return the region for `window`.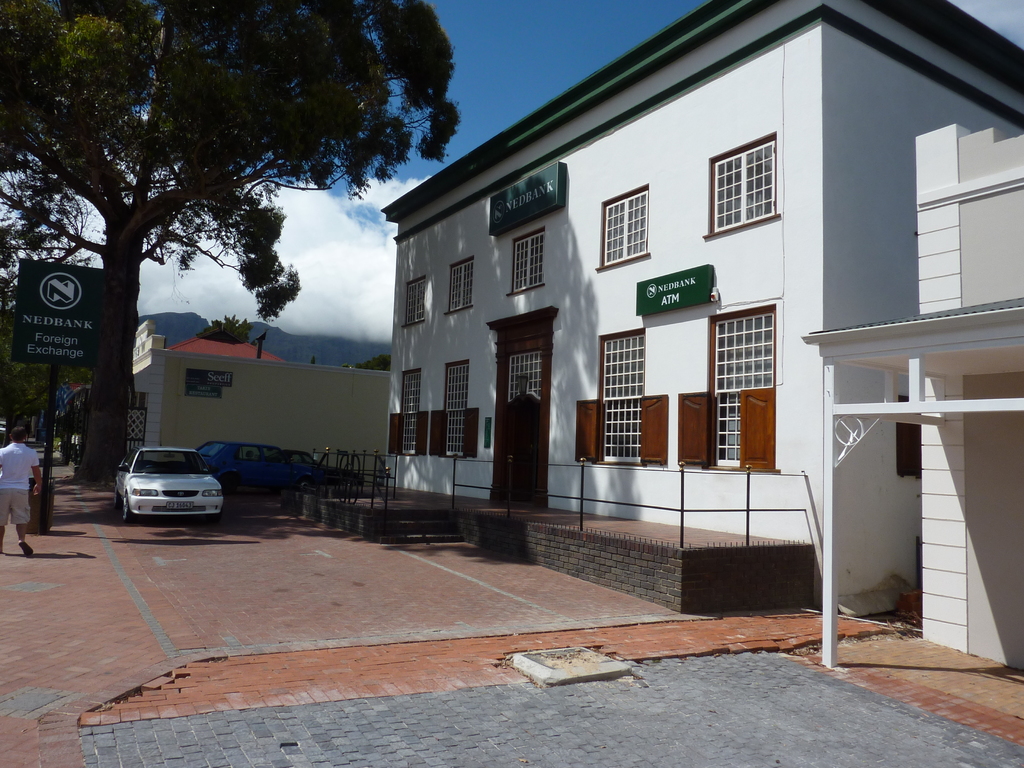
crop(710, 299, 779, 470).
